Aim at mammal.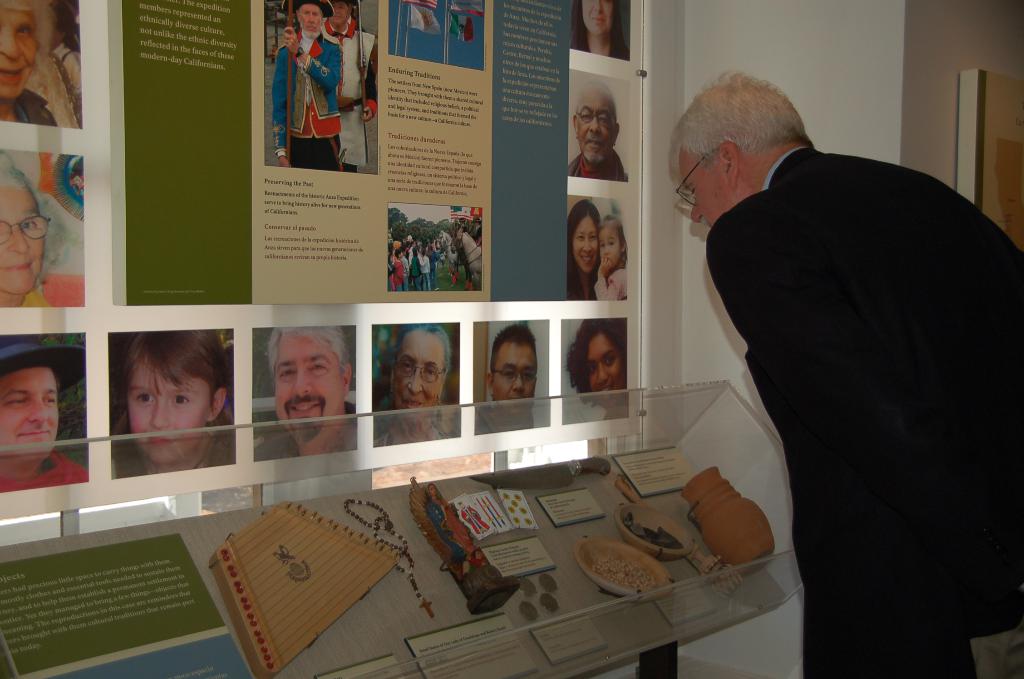
Aimed at BBox(591, 216, 627, 299).
